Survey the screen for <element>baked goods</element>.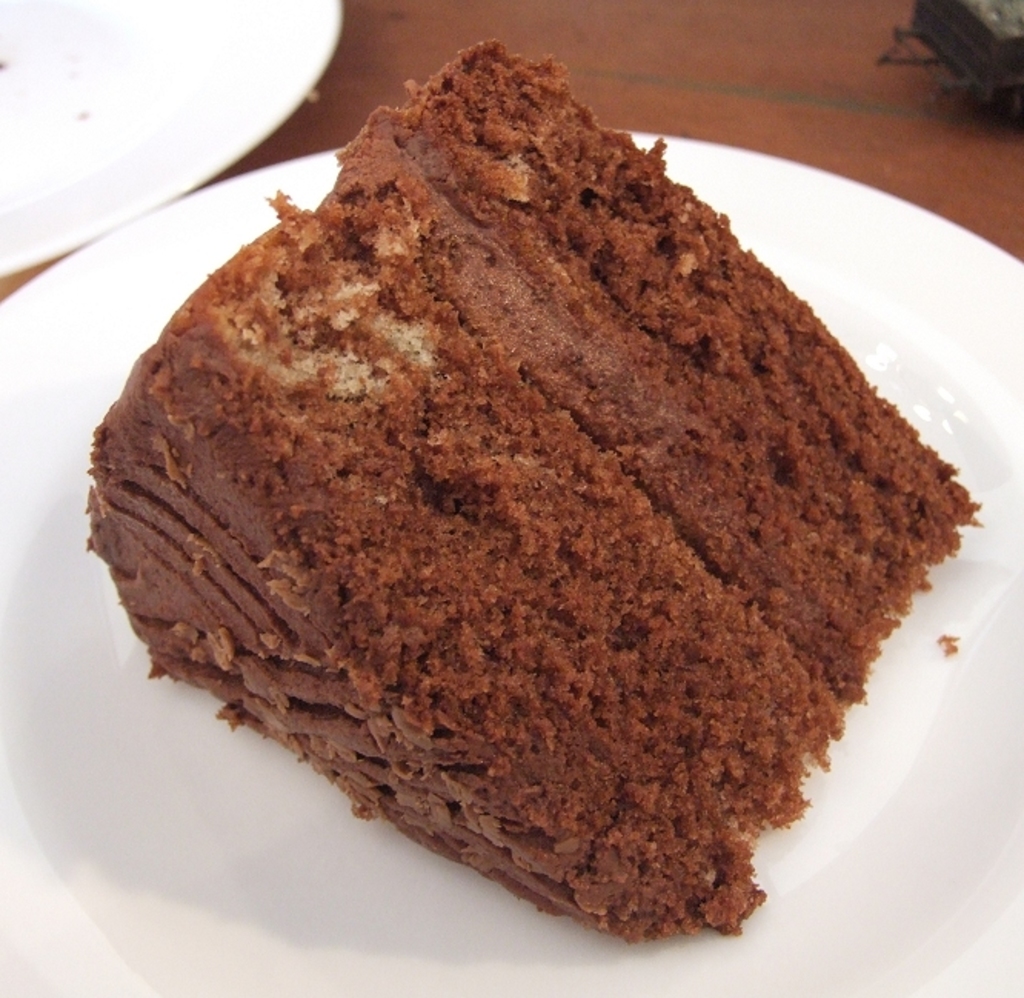
Survey found: left=81, top=37, right=989, bottom=950.
